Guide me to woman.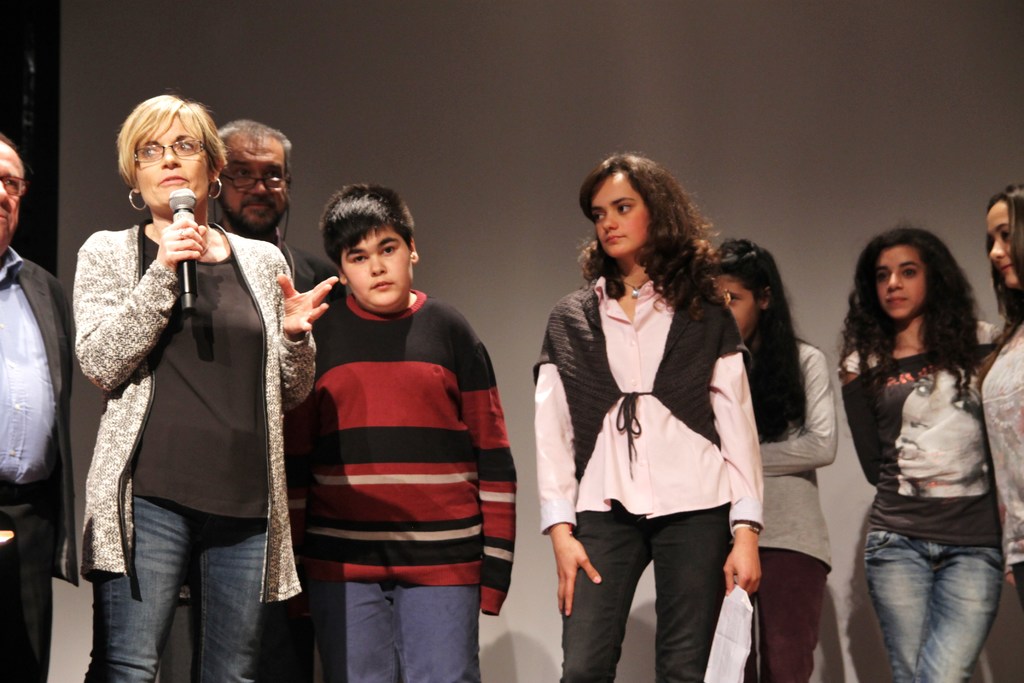
Guidance: (72, 91, 337, 682).
